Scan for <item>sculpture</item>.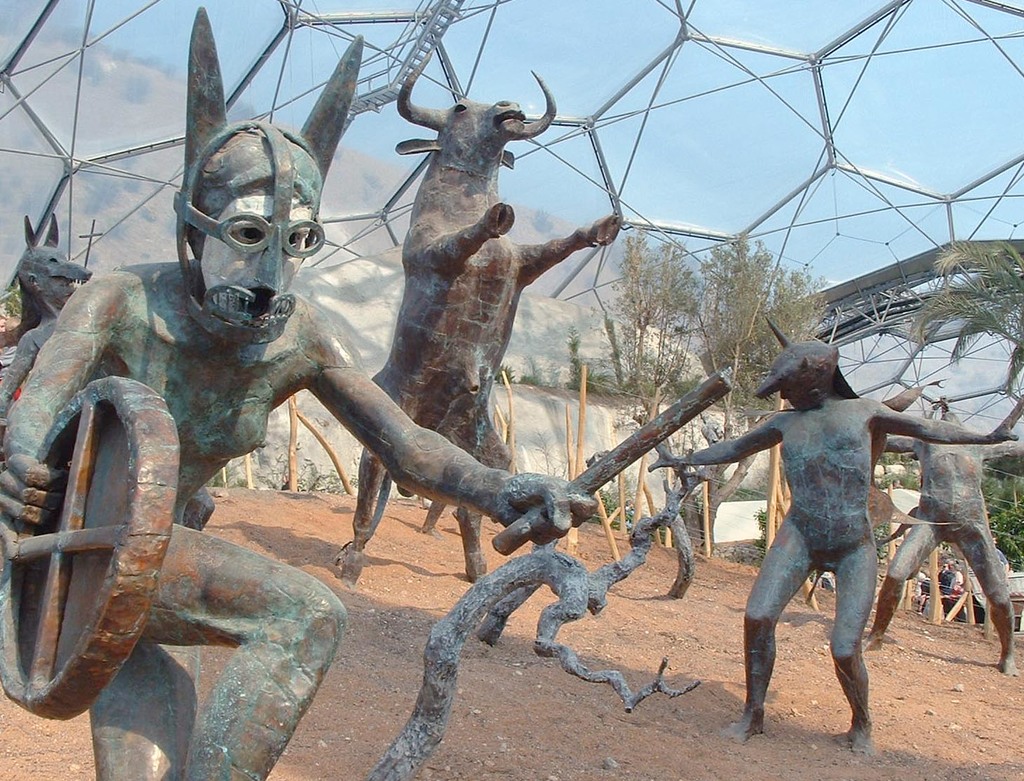
Scan result: [x1=0, y1=2, x2=609, y2=780].
